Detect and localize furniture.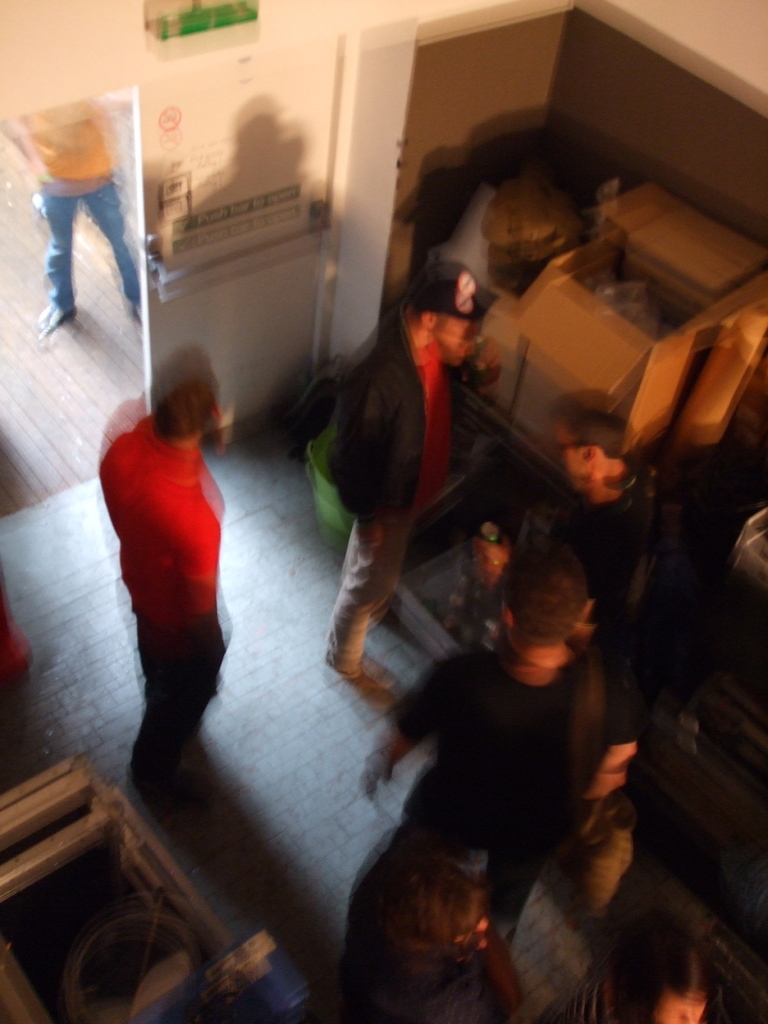
Localized at [left=391, top=372, right=577, bottom=664].
